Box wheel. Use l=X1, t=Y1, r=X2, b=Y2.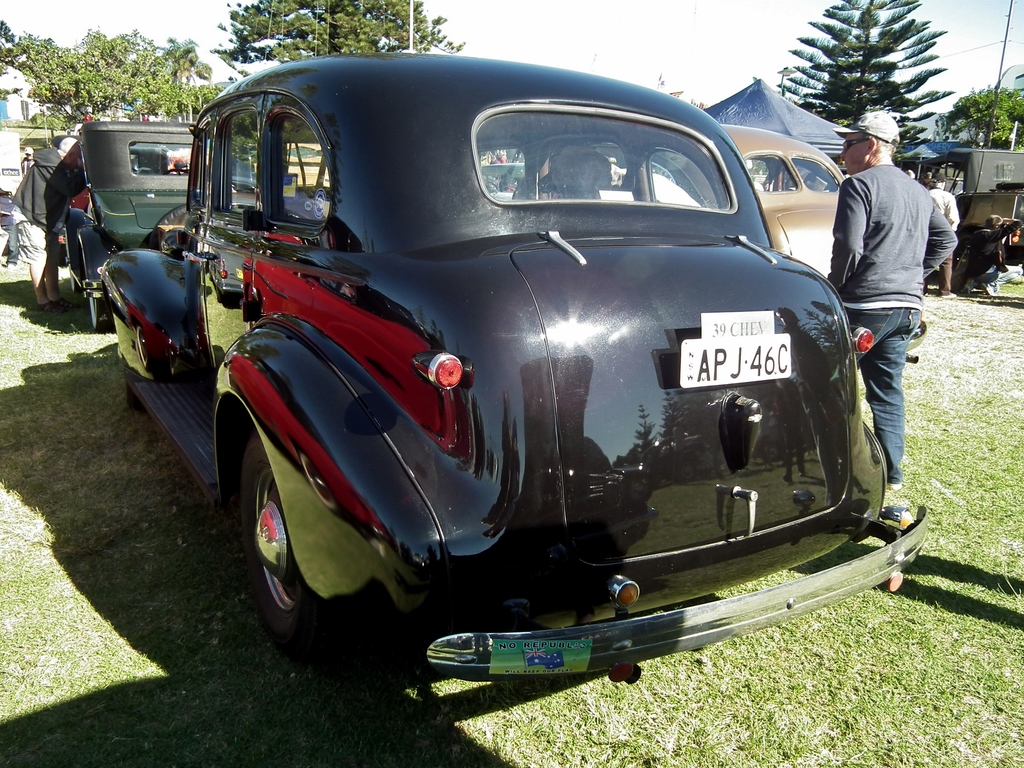
l=77, t=268, r=114, b=331.
